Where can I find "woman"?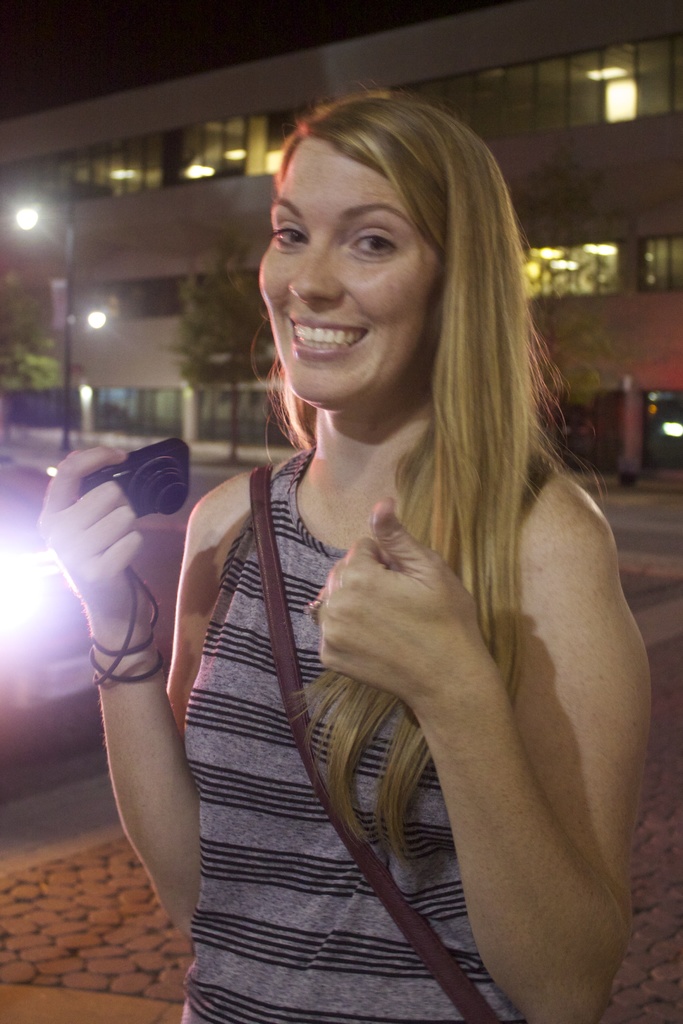
You can find it at [132, 106, 647, 1023].
